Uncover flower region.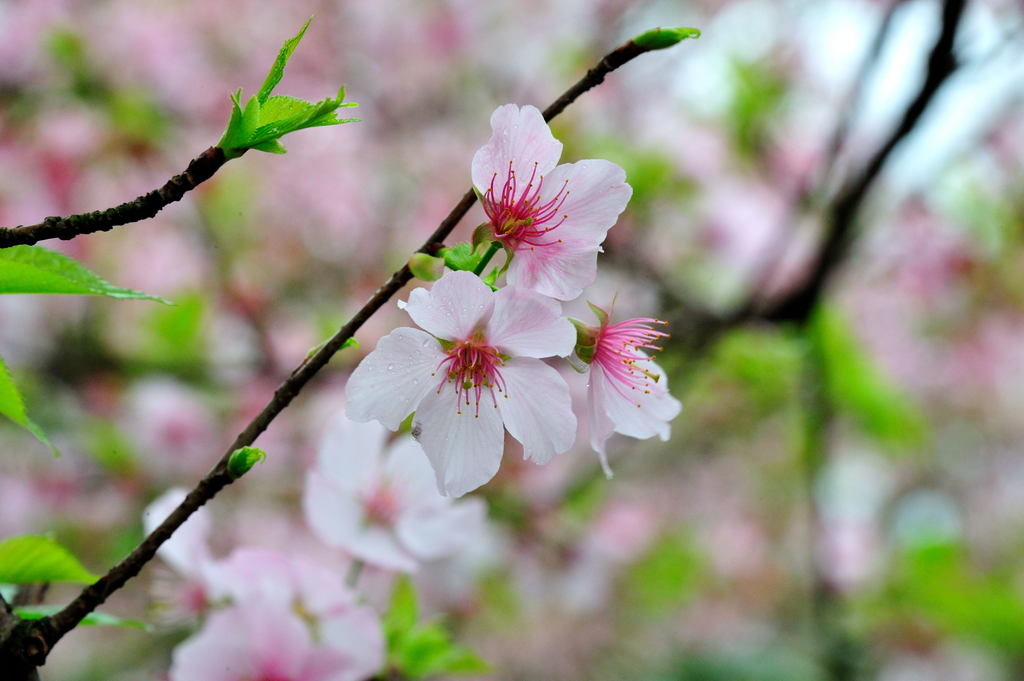
Uncovered: left=311, top=409, right=486, bottom=573.
